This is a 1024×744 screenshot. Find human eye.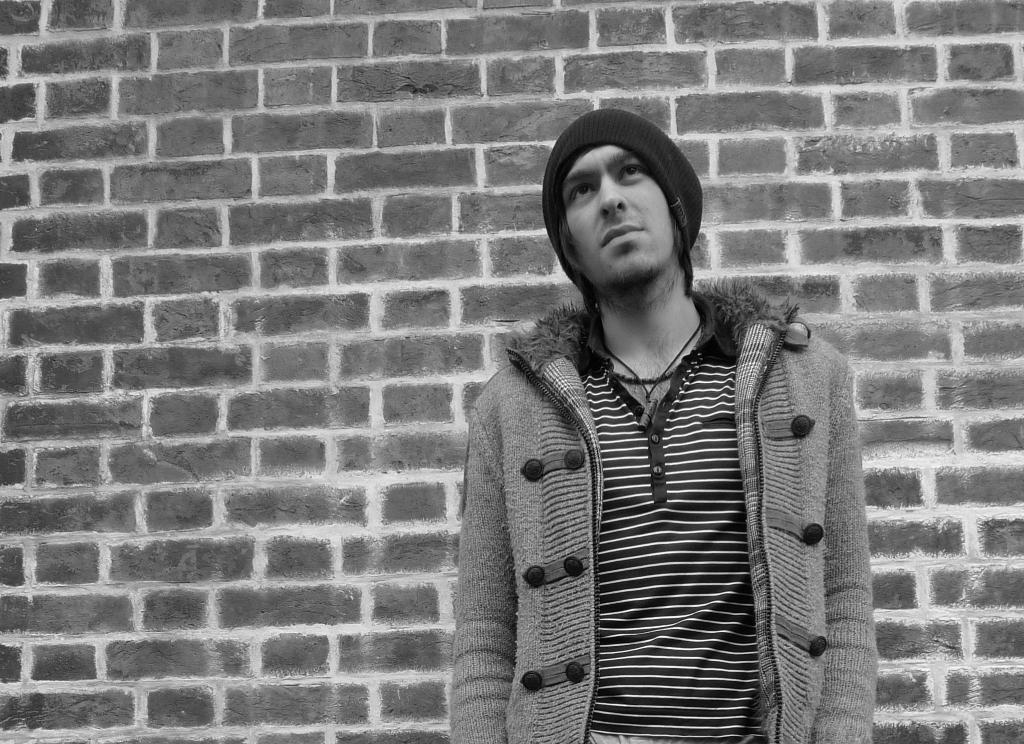
Bounding box: (563, 182, 594, 206).
